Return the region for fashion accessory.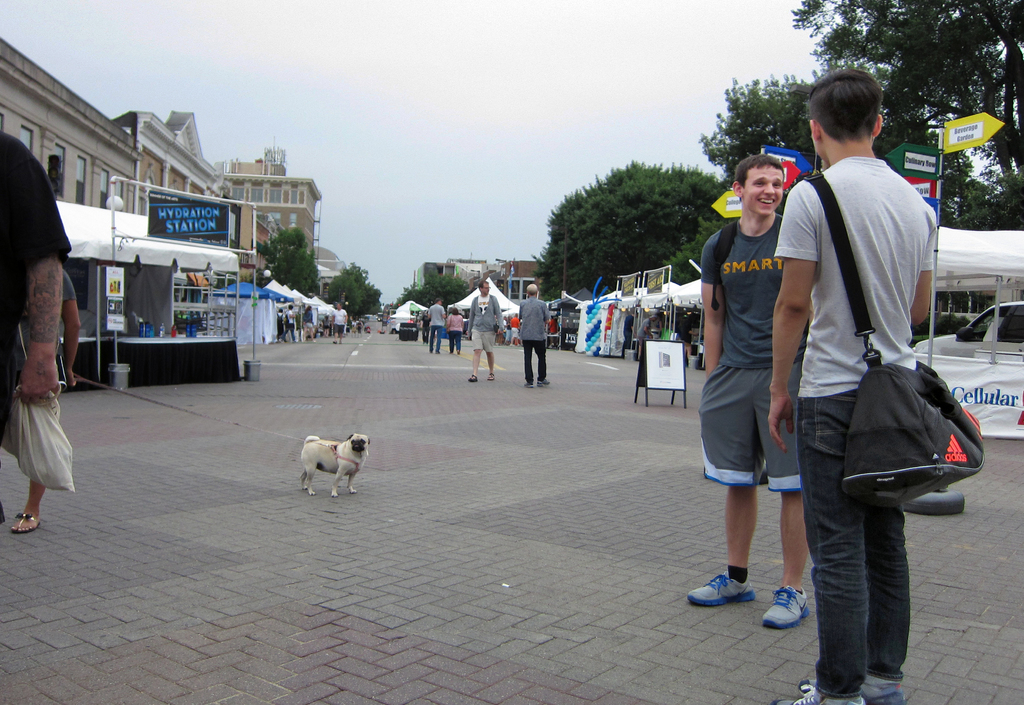
detection(803, 672, 905, 704).
